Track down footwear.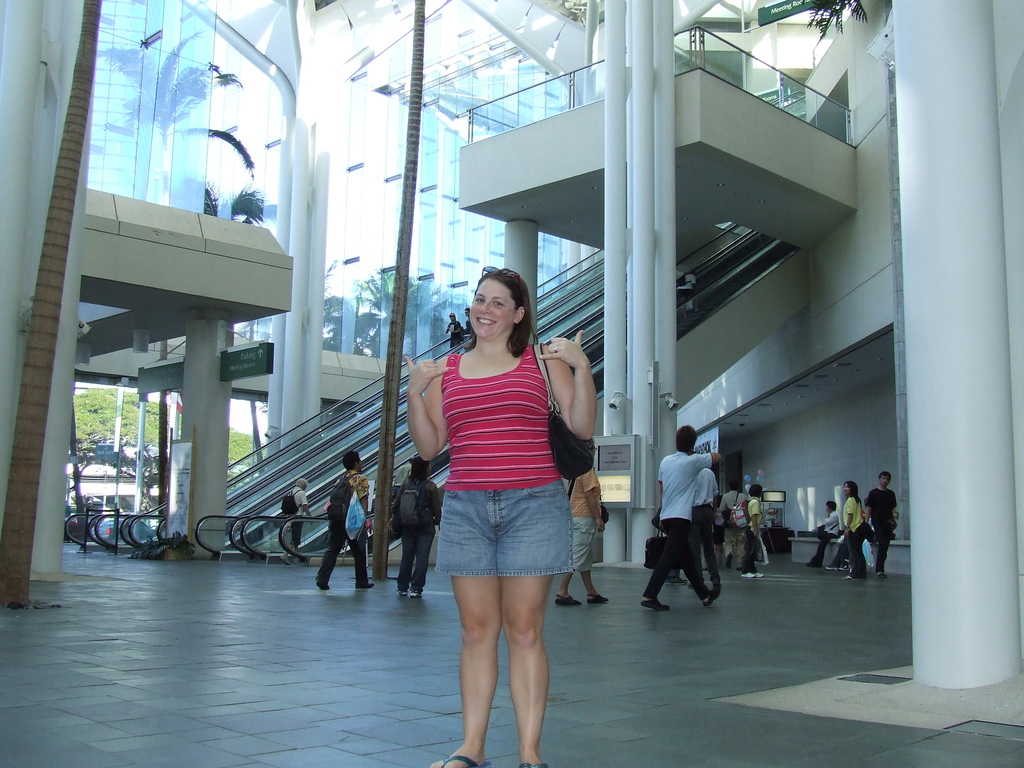
Tracked to <bbox>701, 587, 719, 604</bbox>.
